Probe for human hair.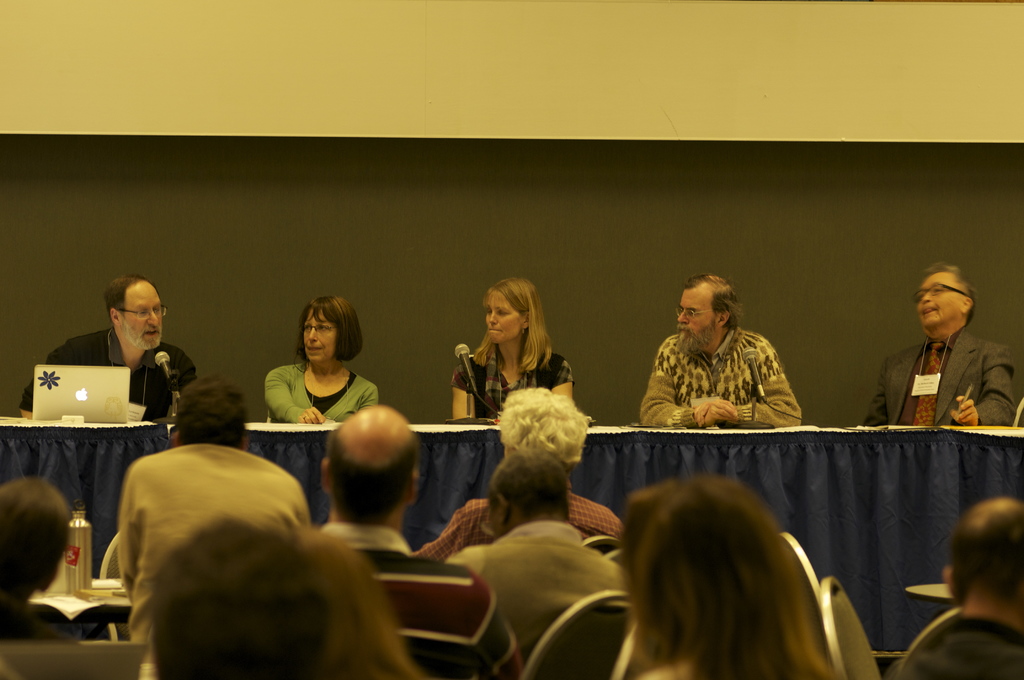
Probe result: 325,426,419,523.
